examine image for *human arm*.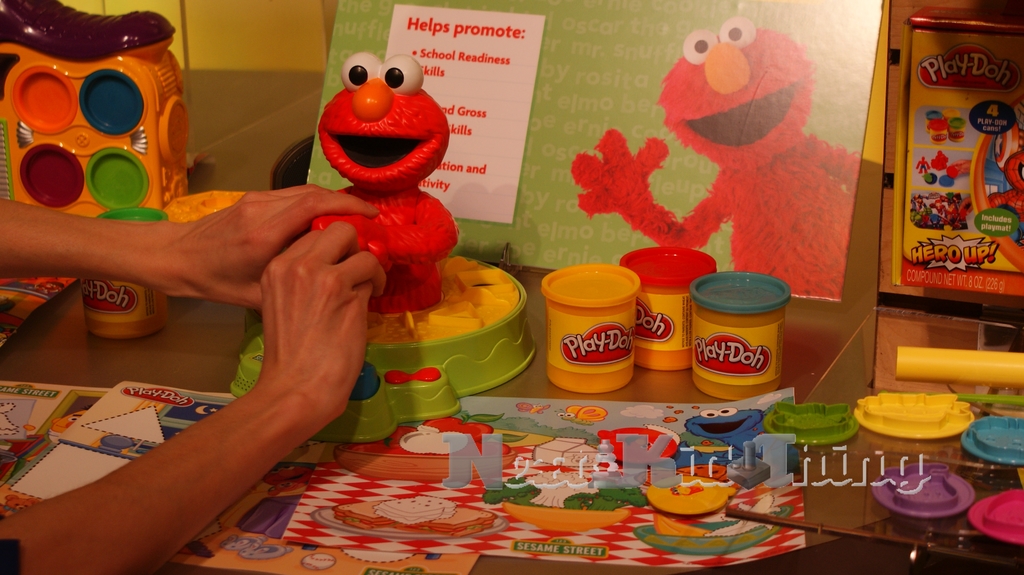
Examination result: bbox(0, 181, 375, 312).
